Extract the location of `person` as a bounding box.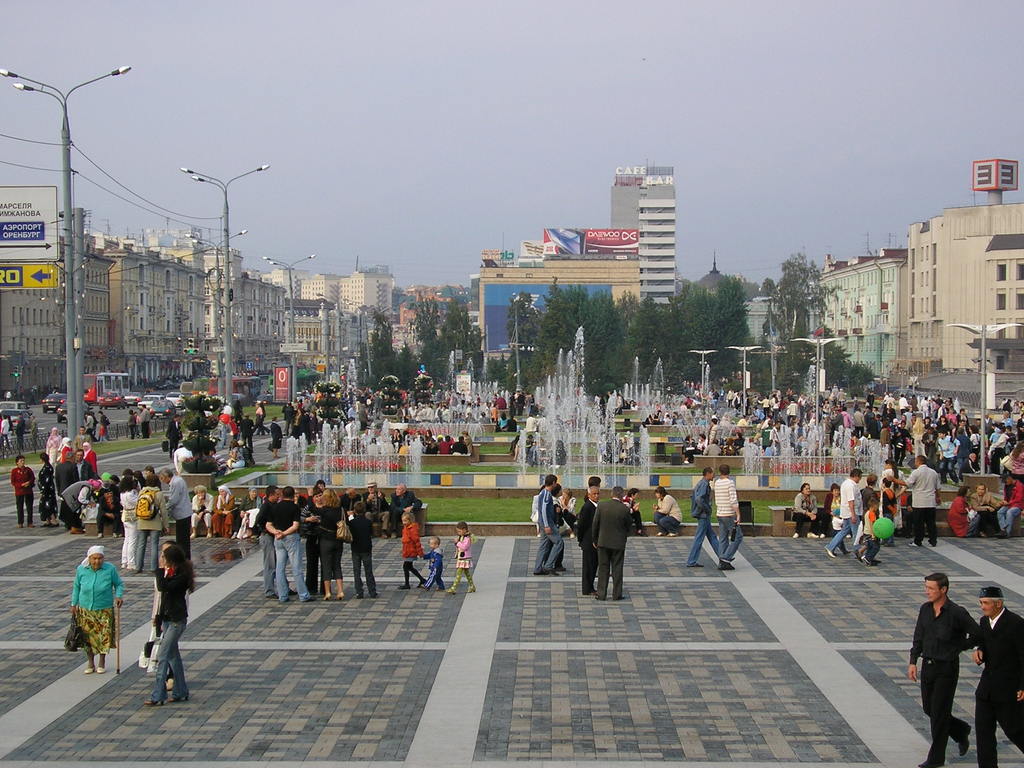
crop(687, 468, 735, 566).
